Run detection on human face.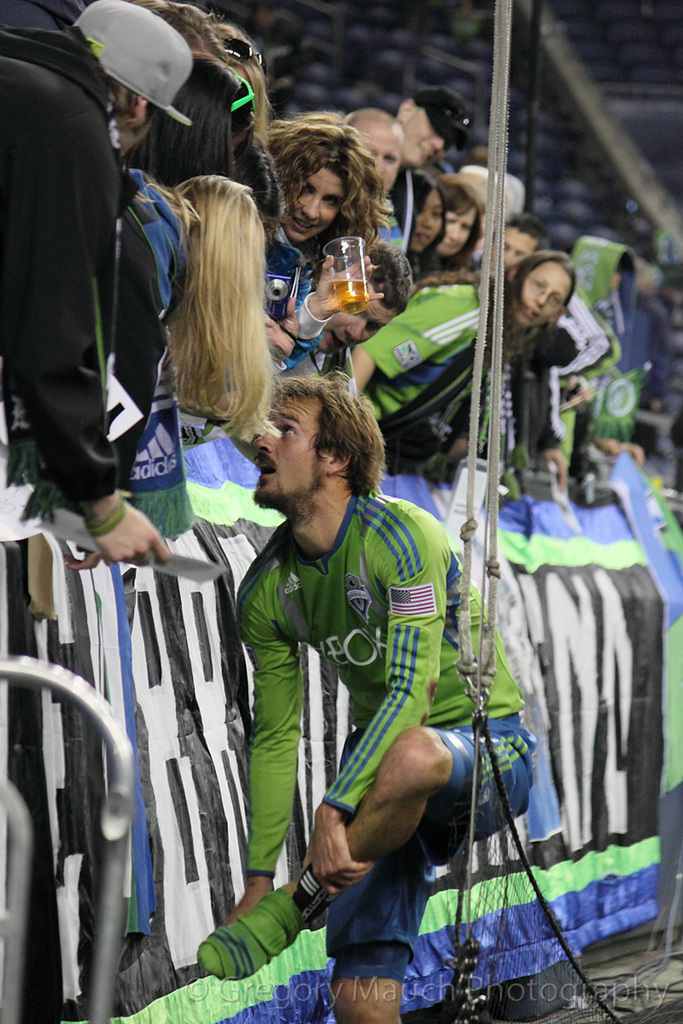
Result: locate(420, 195, 443, 252).
